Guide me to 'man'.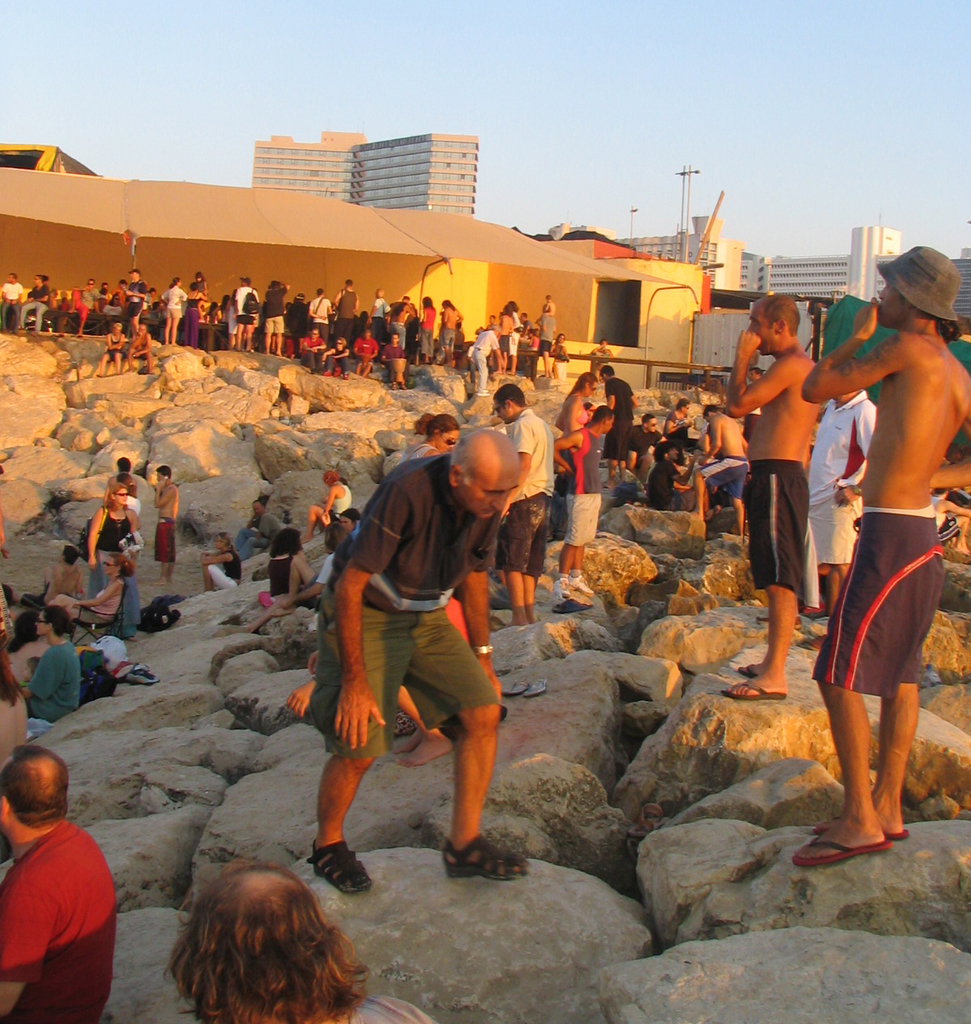
Guidance: (x1=309, y1=408, x2=523, y2=875).
